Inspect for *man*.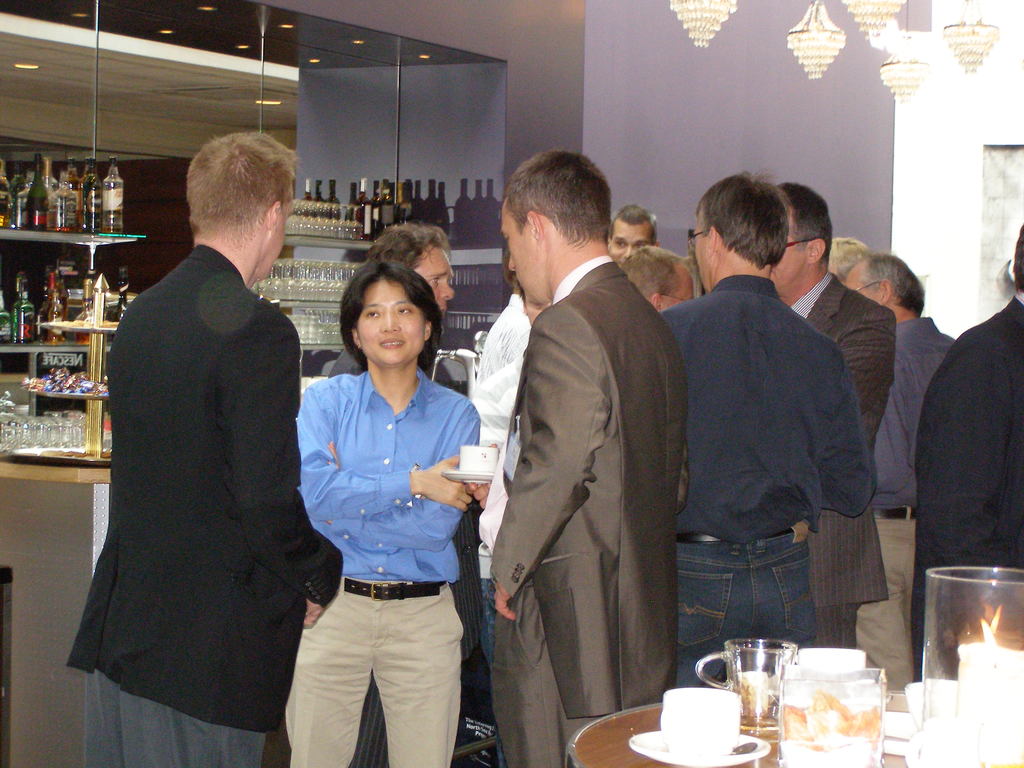
Inspection: <box>823,230,871,287</box>.
